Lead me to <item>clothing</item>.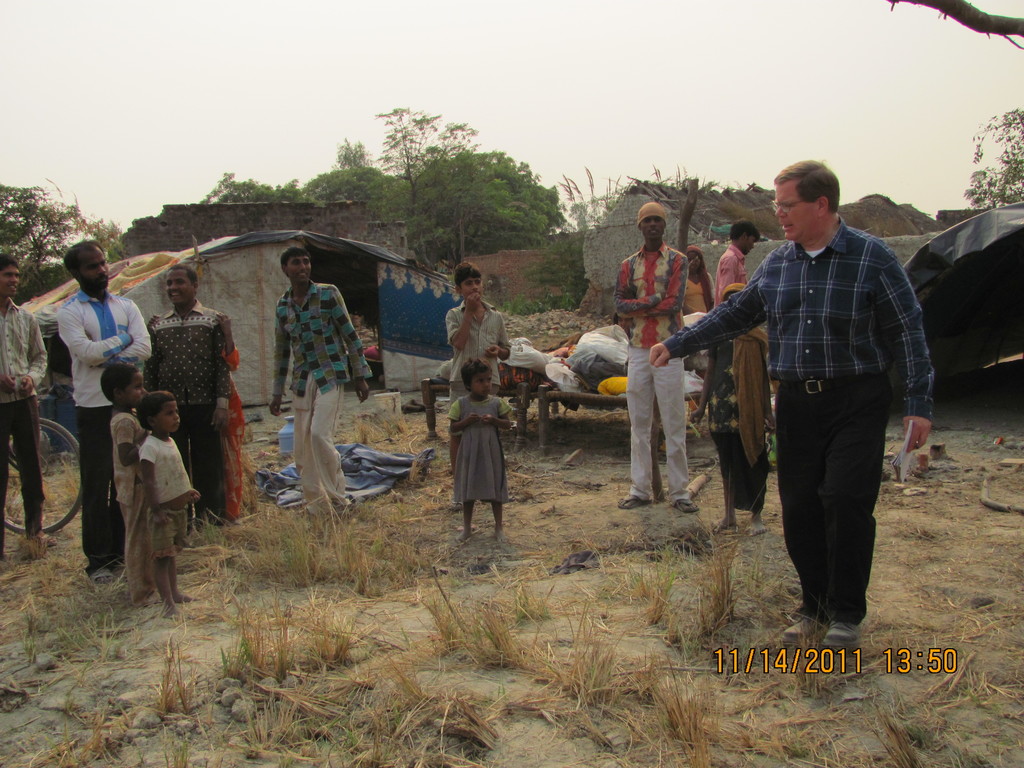
Lead to (433, 306, 507, 410).
